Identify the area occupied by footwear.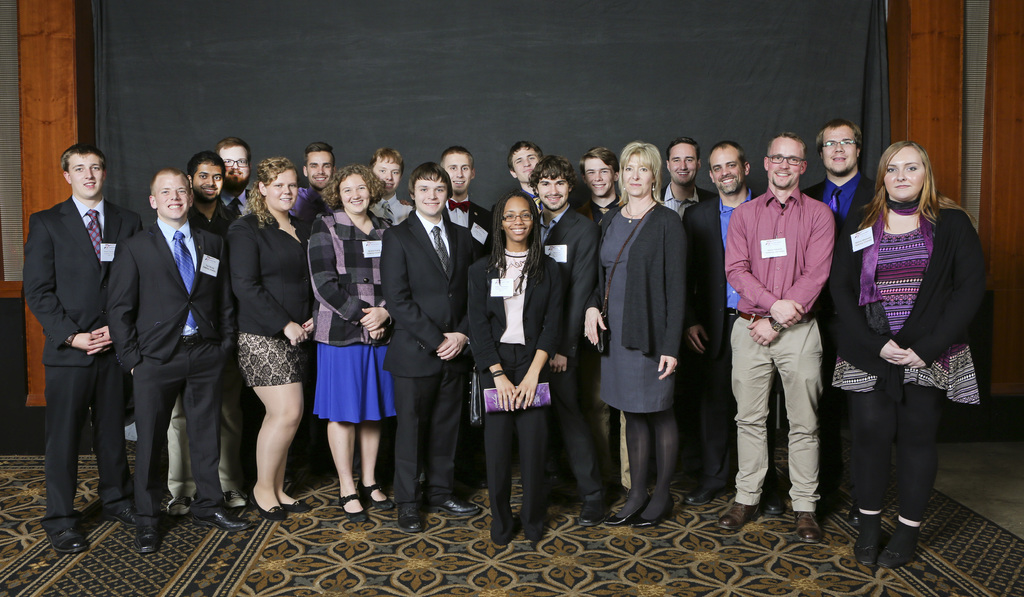
Area: 792:511:821:544.
